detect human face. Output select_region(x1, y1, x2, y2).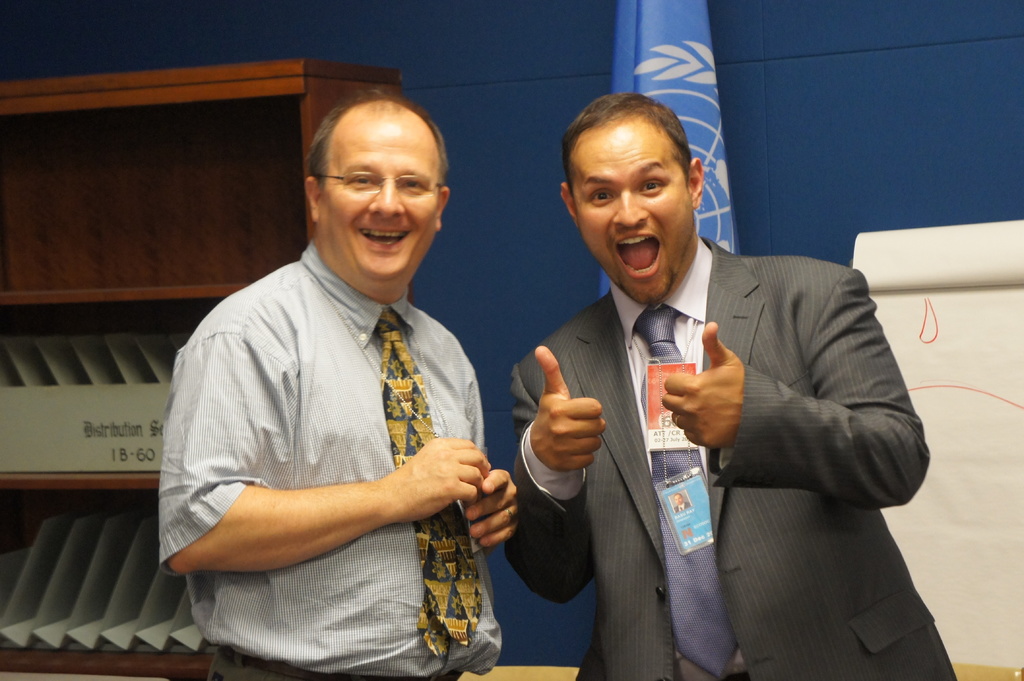
select_region(567, 119, 689, 297).
